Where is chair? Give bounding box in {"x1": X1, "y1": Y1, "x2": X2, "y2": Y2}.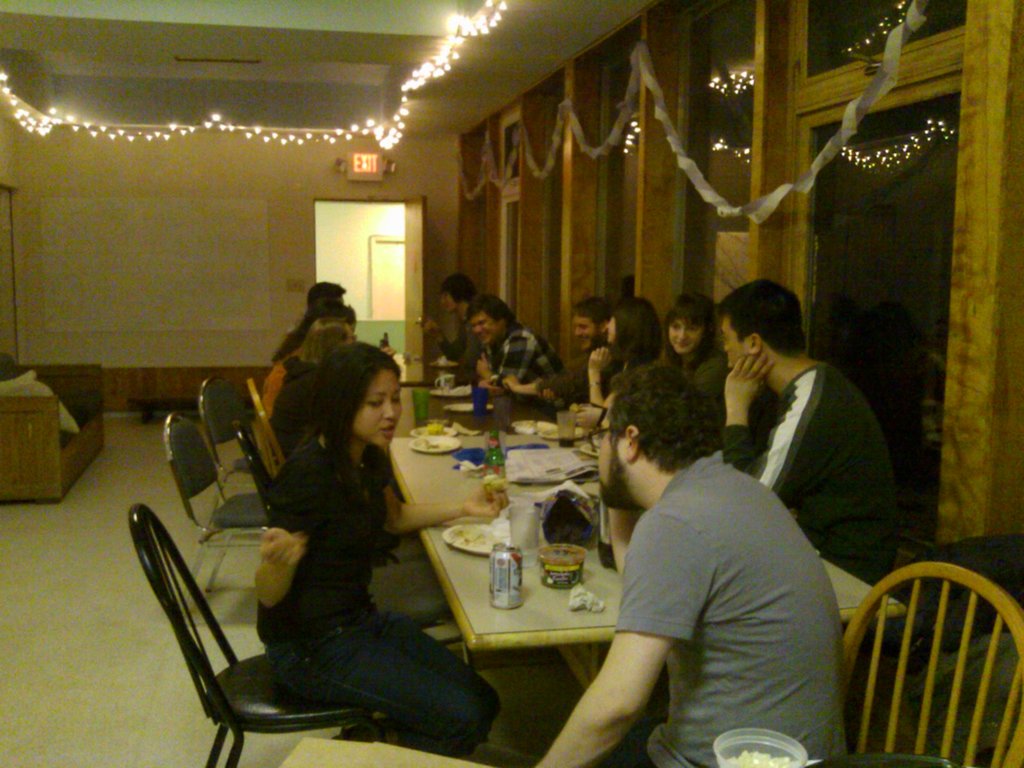
{"x1": 159, "y1": 410, "x2": 278, "y2": 603}.
